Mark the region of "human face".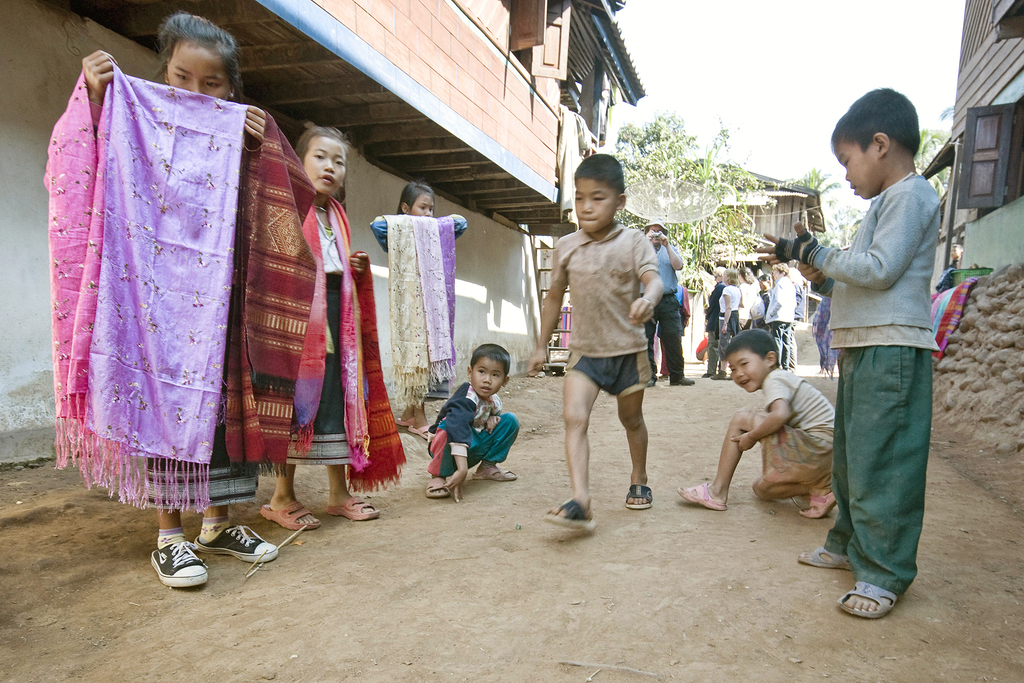
Region: [x1=470, y1=356, x2=499, y2=395].
